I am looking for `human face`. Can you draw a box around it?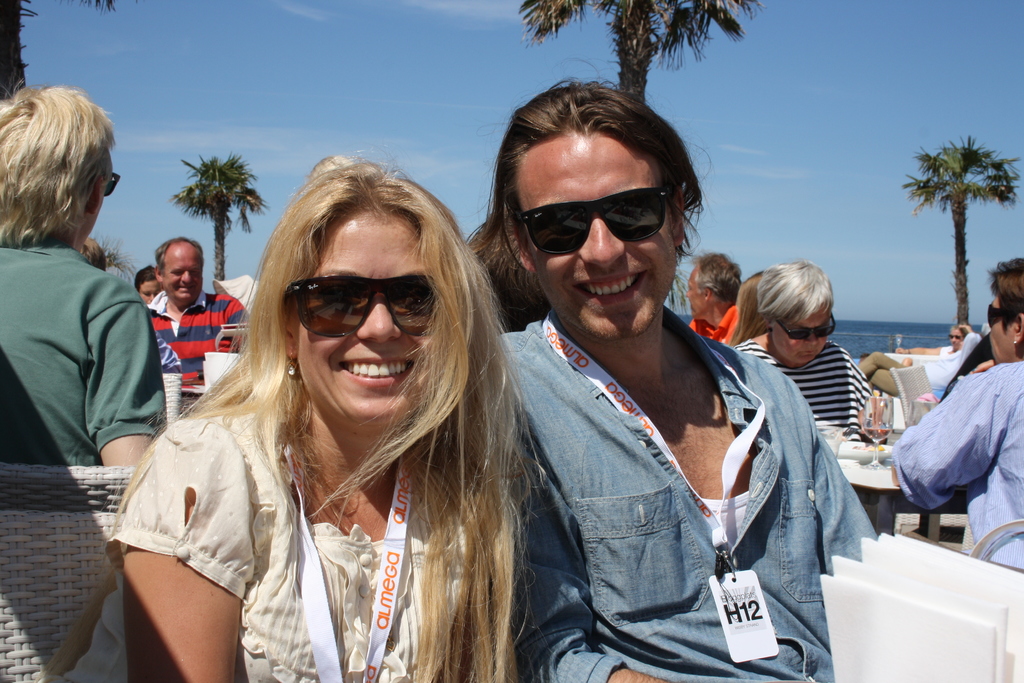
Sure, the bounding box is crop(951, 323, 964, 350).
